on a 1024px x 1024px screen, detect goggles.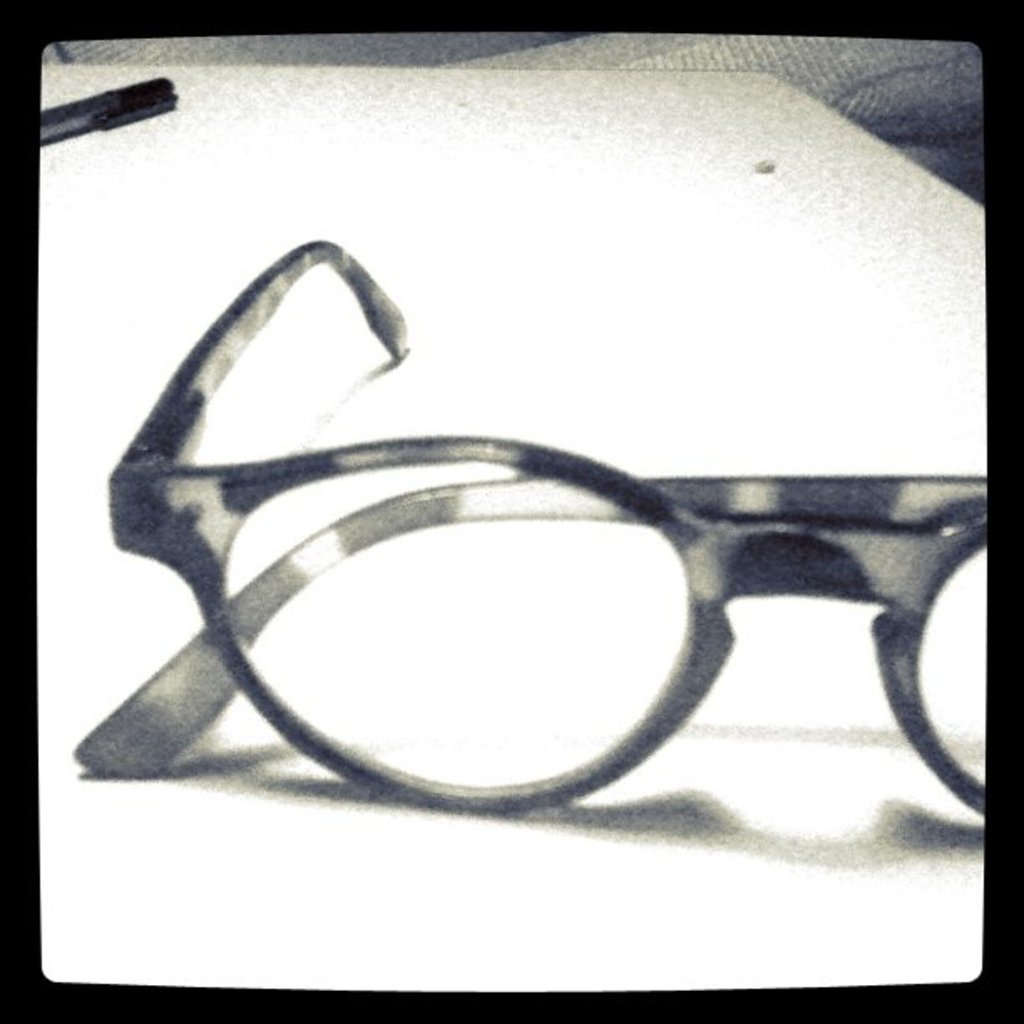
(74, 238, 986, 806).
